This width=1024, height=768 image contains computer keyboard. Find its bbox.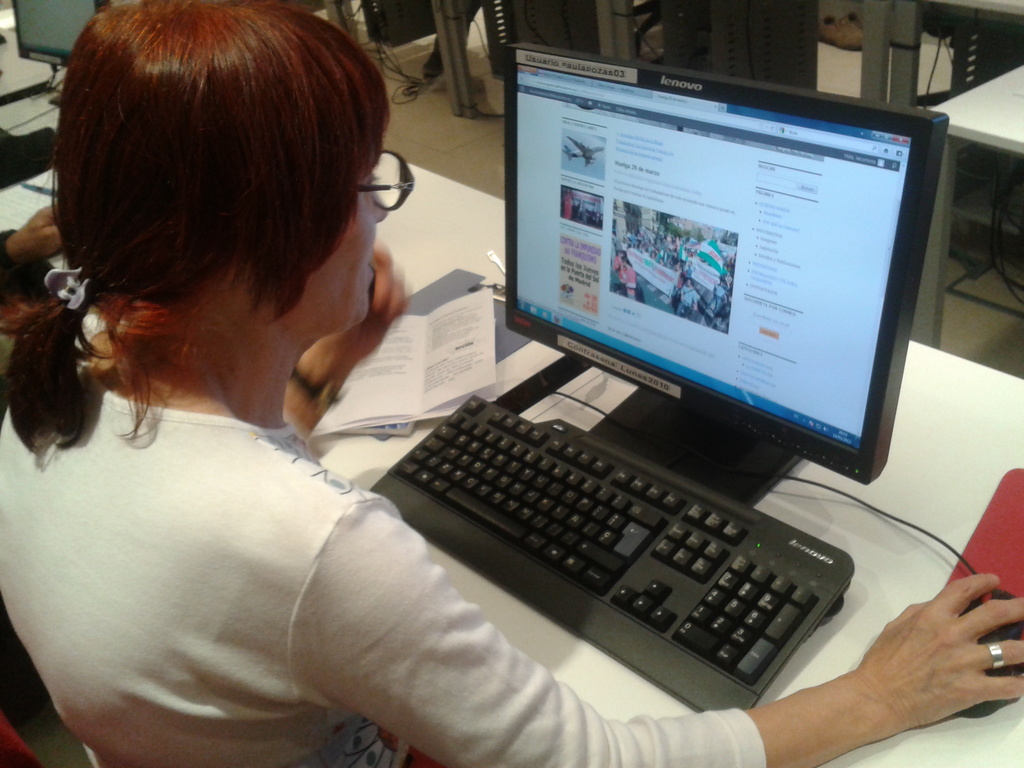
<box>369,390,853,714</box>.
